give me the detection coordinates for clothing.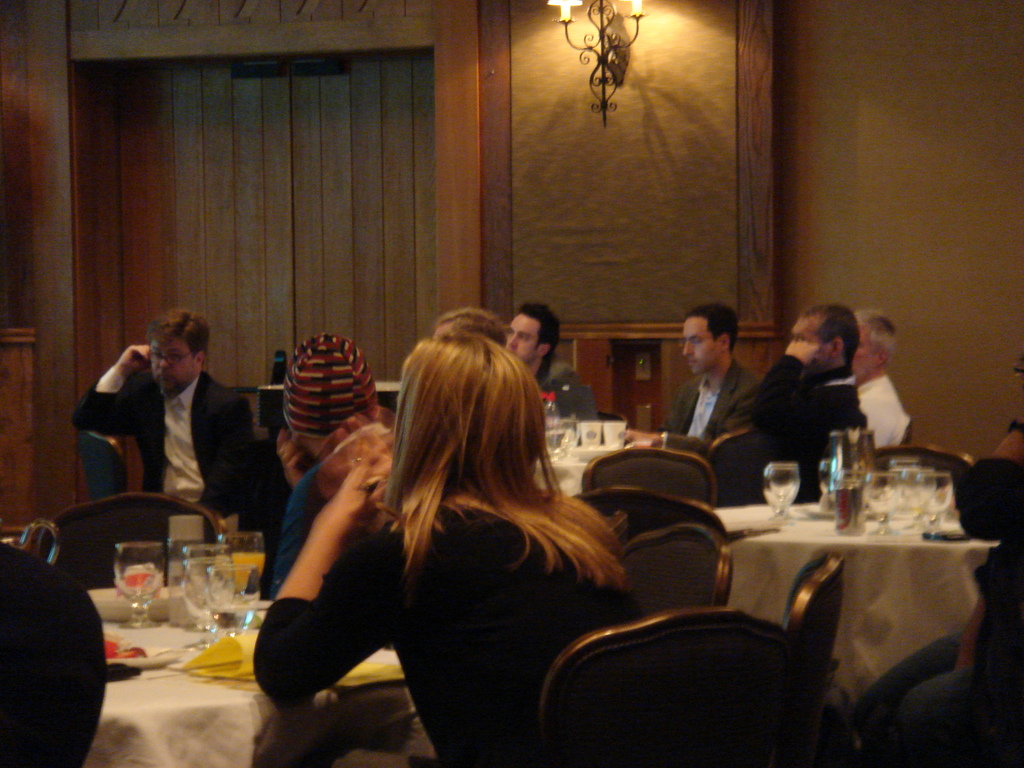
<bbox>669, 365, 759, 451</bbox>.
